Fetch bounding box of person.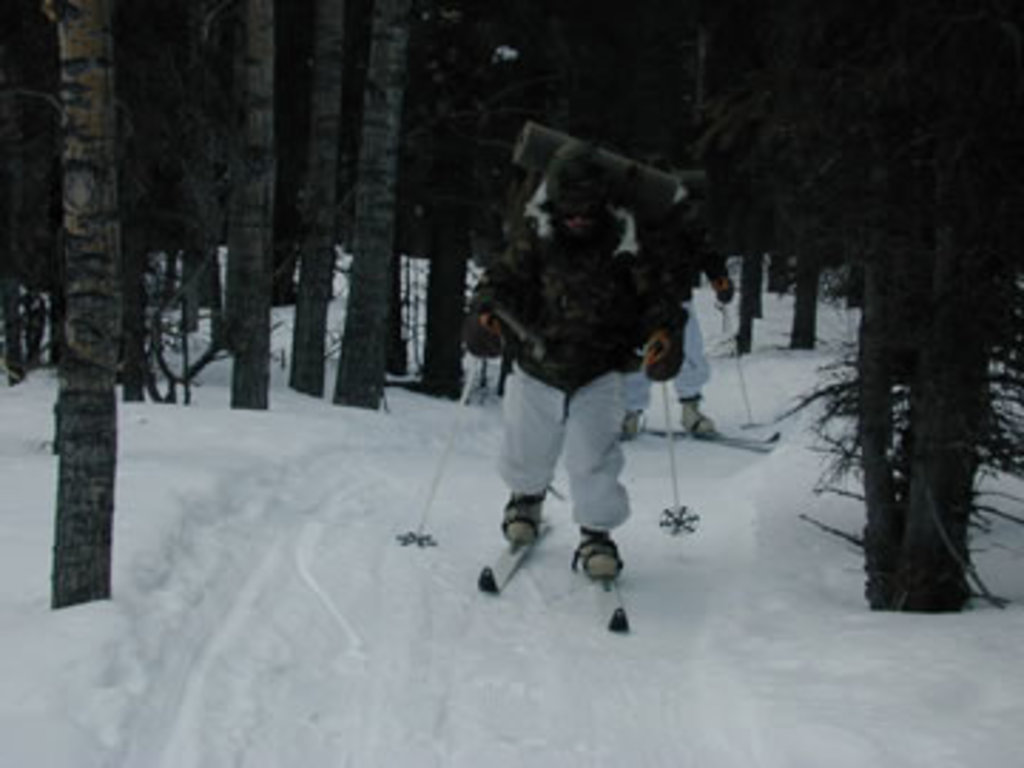
Bbox: x1=464 y1=151 x2=683 y2=577.
